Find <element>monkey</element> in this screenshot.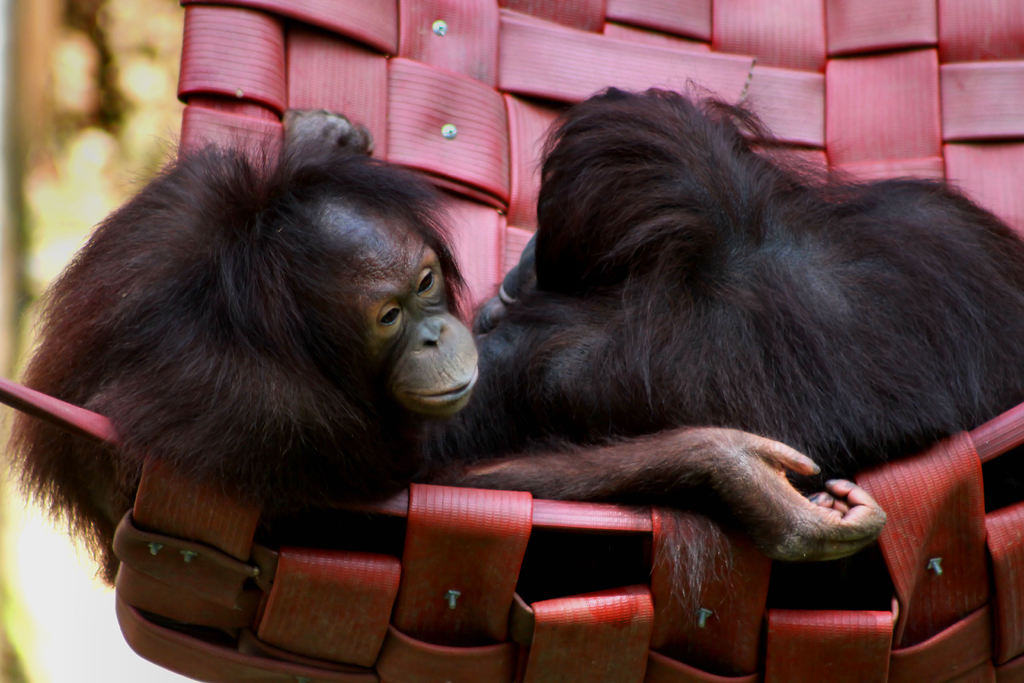
The bounding box for <element>monkey</element> is <region>468, 78, 1023, 611</region>.
